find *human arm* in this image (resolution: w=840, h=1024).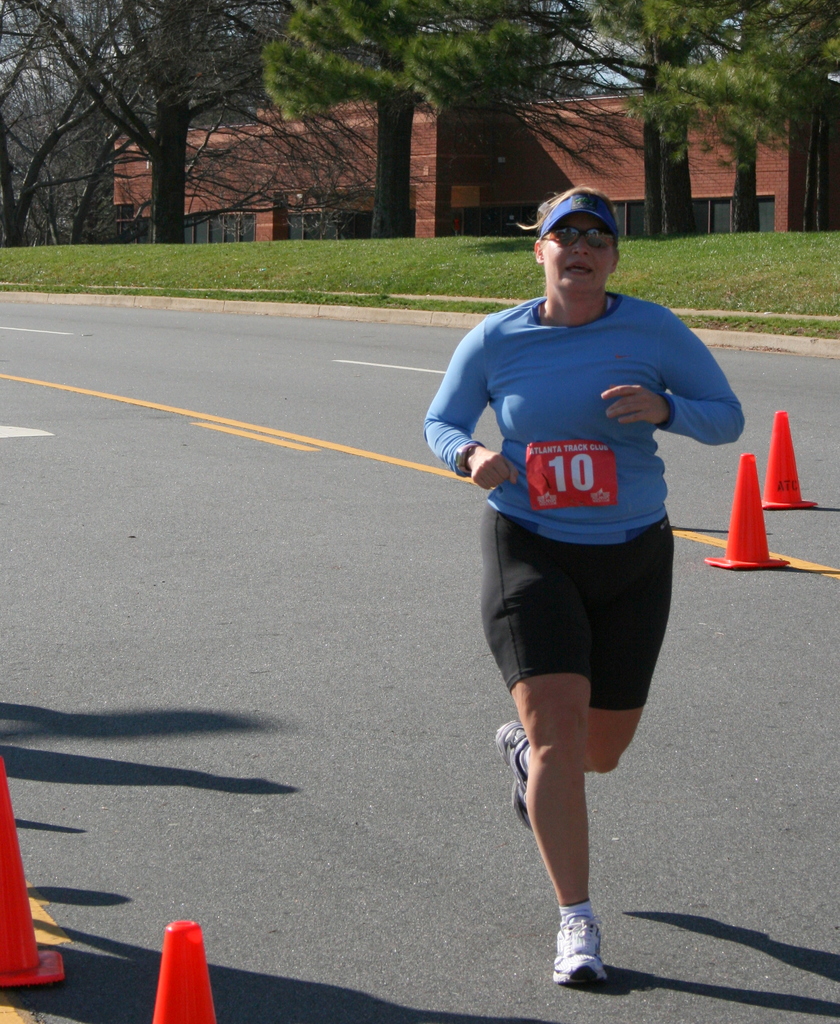
640, 341, 725, 451.
